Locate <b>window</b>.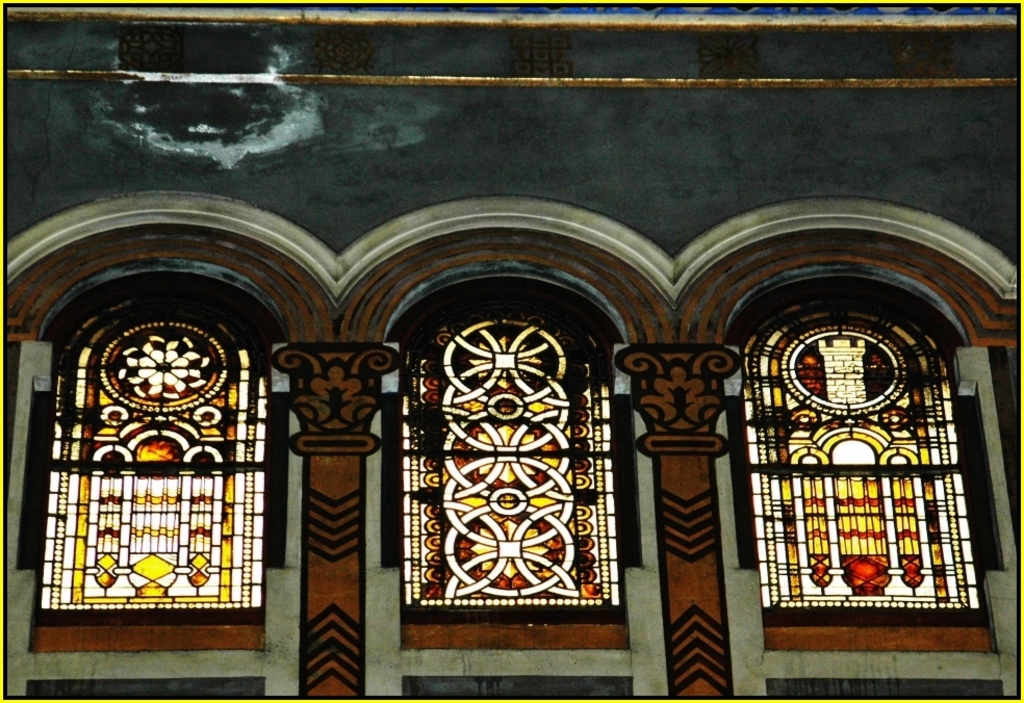
Bounding box: (0, 182, 337, 699).
